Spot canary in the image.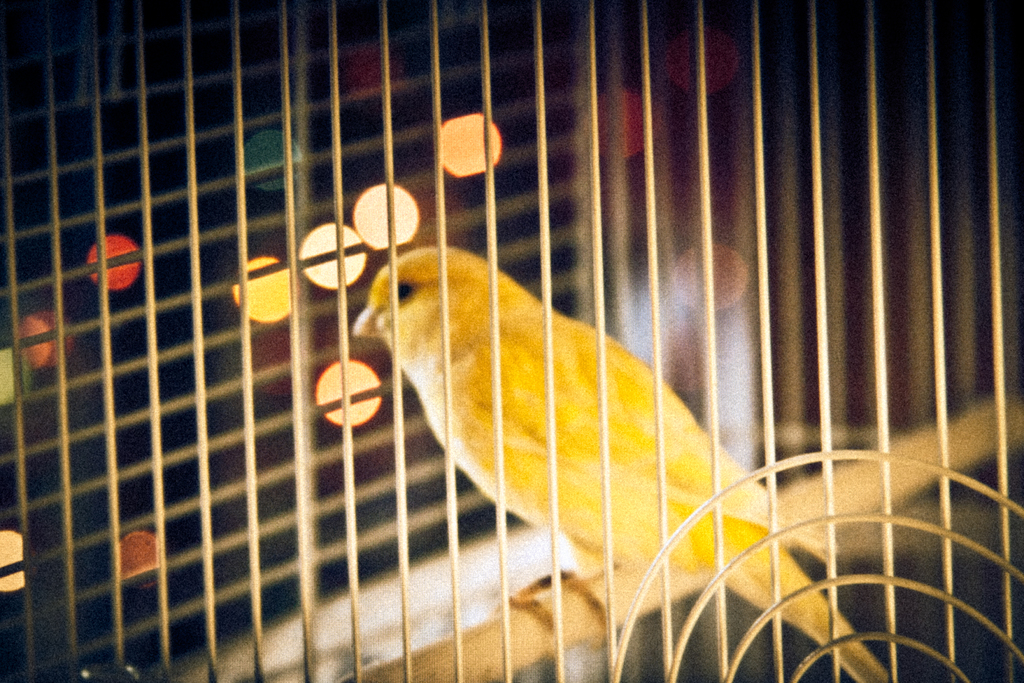
canary found at (left=351, top=245, right=888, bottom=682).
